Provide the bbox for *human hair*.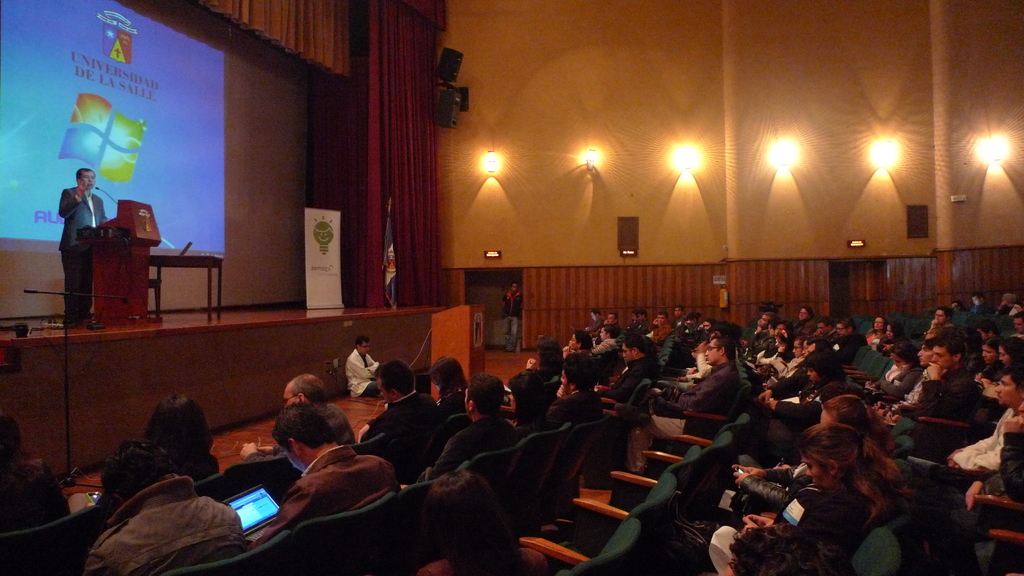
632 307 637 316.
